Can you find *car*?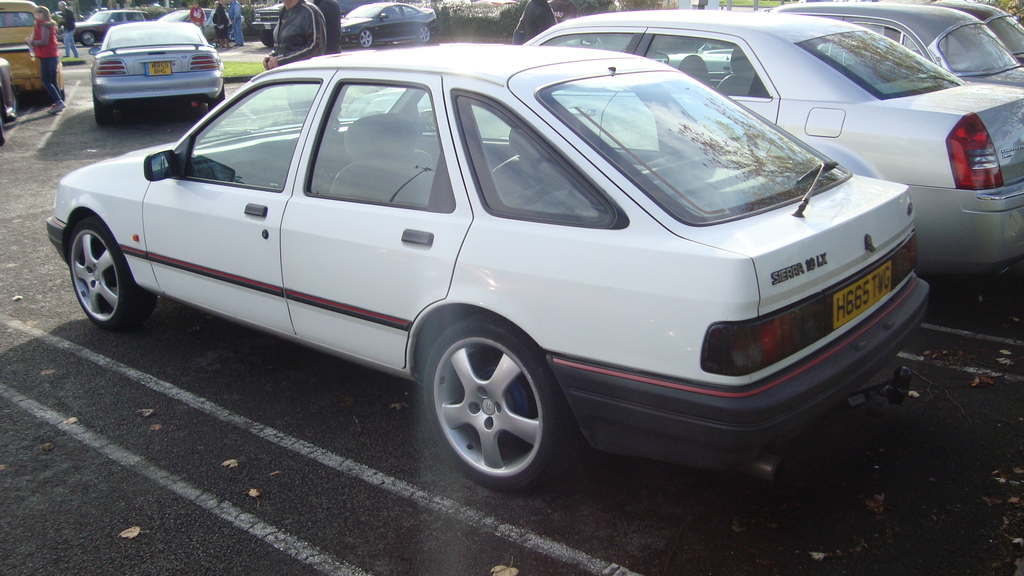
Yes, bounding box: <box>341,6,1023,280</box>.
